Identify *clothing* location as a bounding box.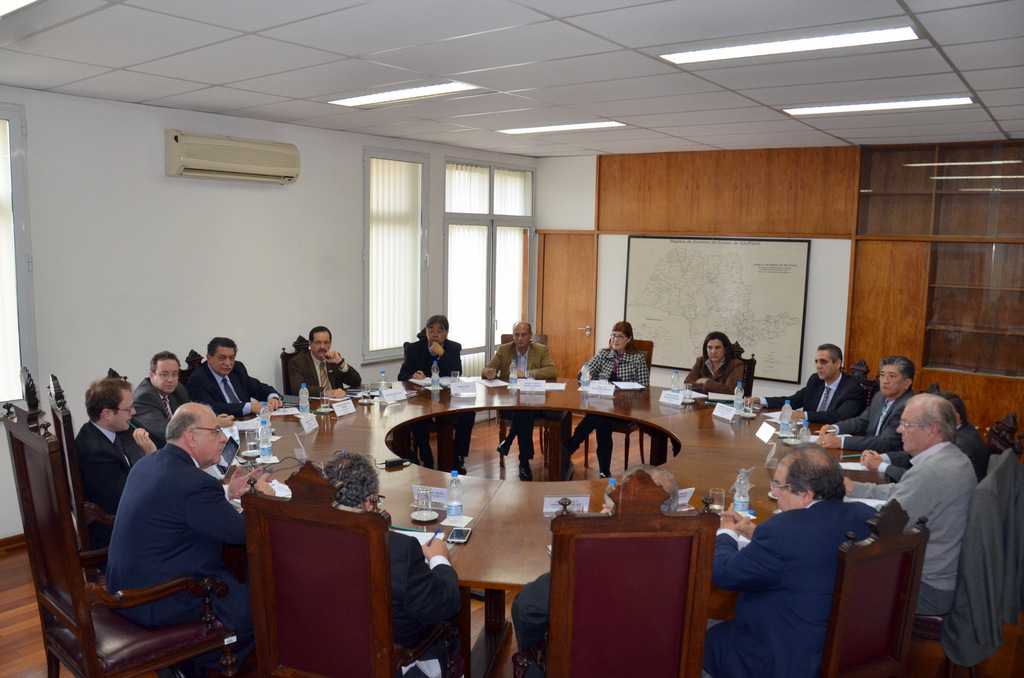
x1=758 y1=372 x2=869 y2=425.
